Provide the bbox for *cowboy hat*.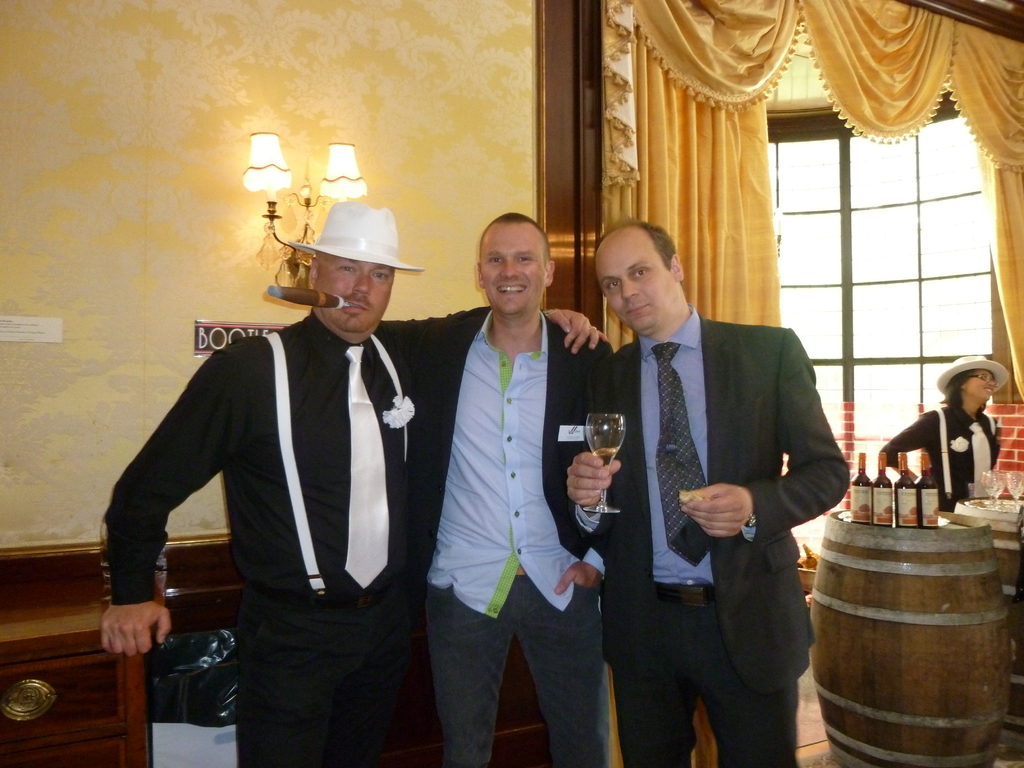
(x1=932, y1=356, x2=1012, y2=399).
